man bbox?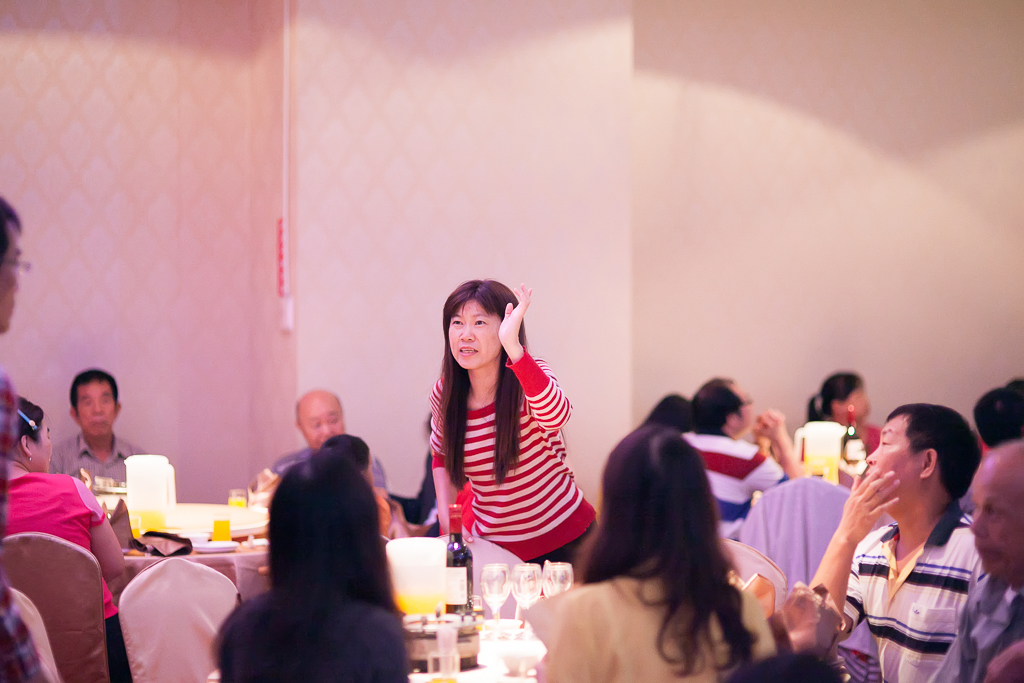
bbox(789, 387, 1000, 682)
